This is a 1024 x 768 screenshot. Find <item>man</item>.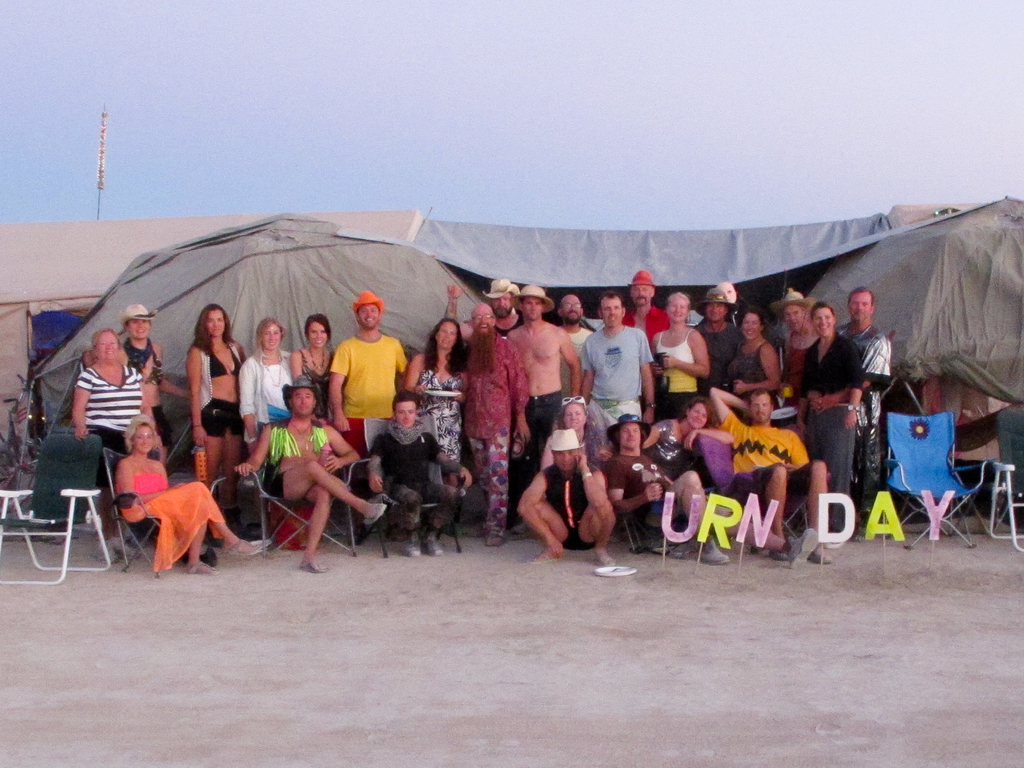
Bounding box: Rect(769, 289, 821, 412).
